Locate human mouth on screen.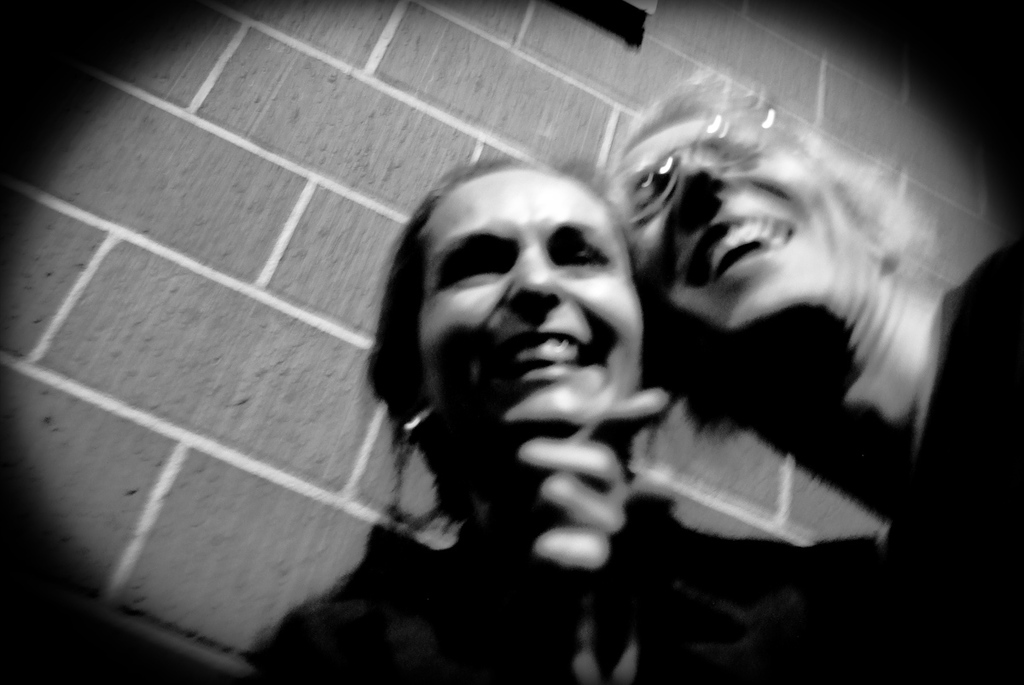
On screen at bbox(661, 214, 803, 301).
